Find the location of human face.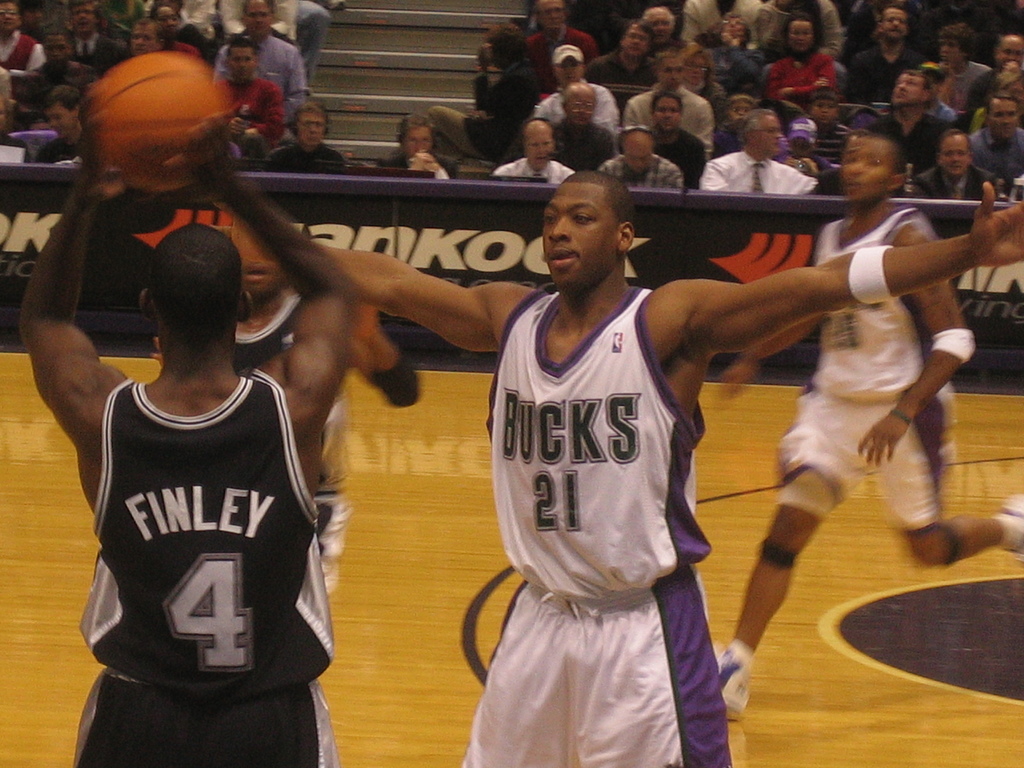
Location: Rect(997, 37, 1022, 60).
